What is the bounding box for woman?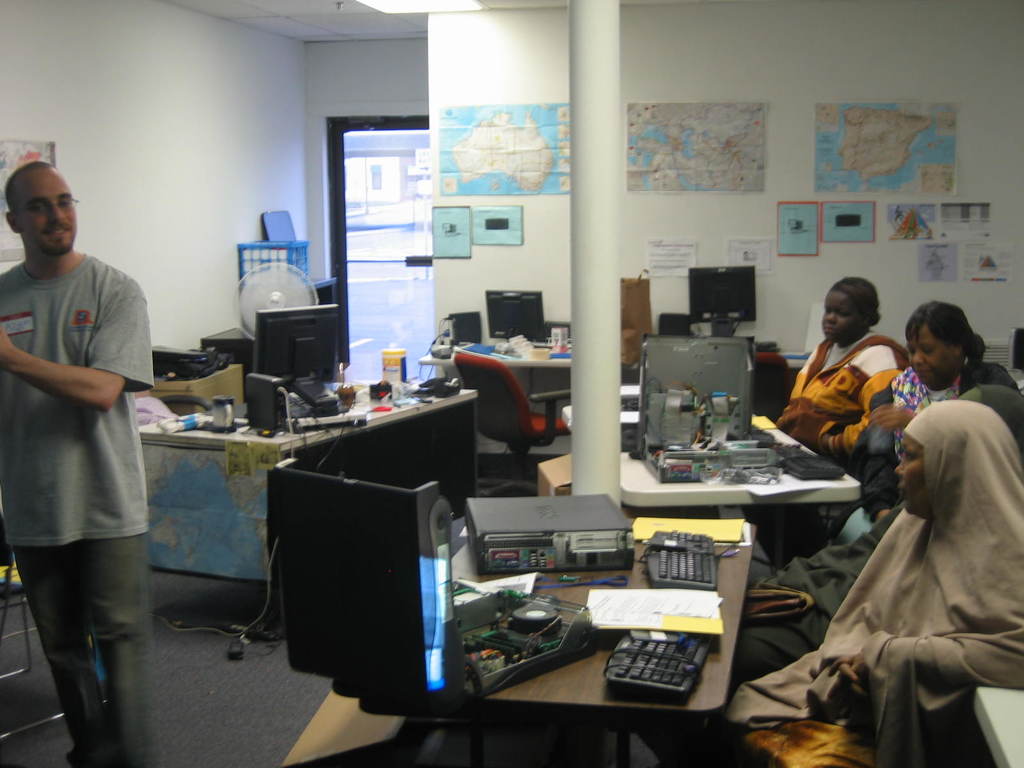
{"x1": 774, "y1": 278, "x2": 913, "y2": 470}.
